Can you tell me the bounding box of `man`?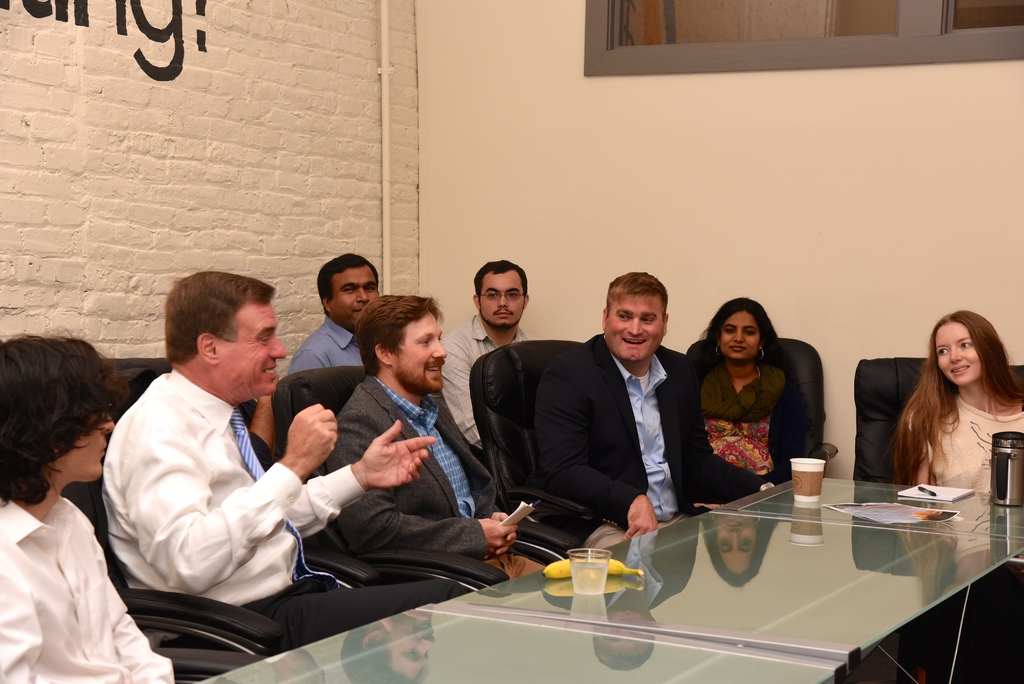
{"left": 442, "top": 249, "right": 532, "bottom": 462}.
